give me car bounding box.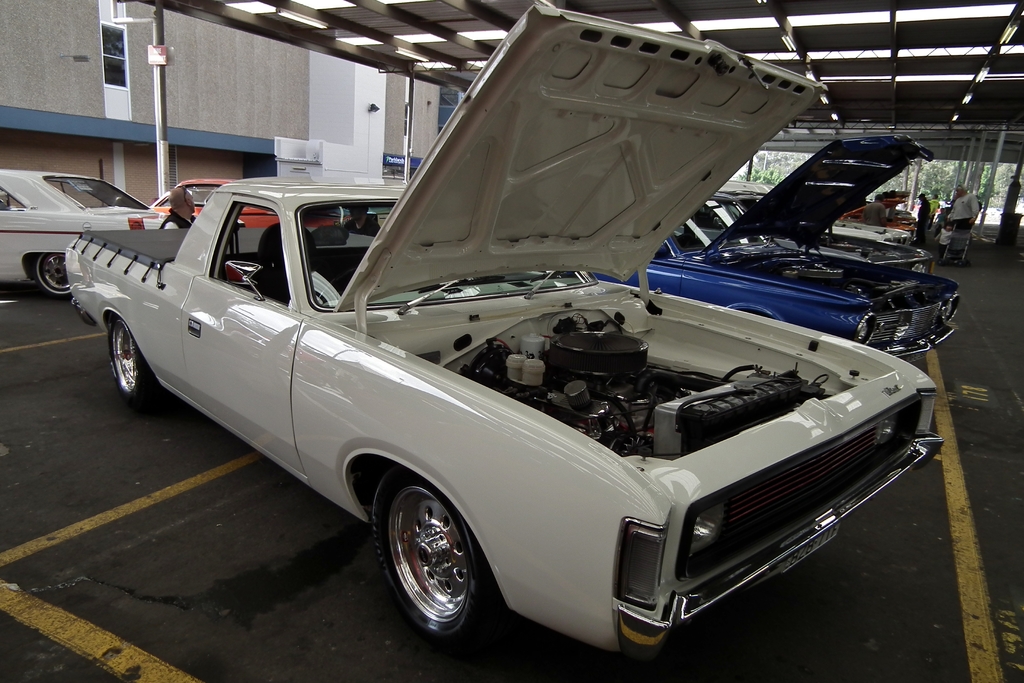
box(577, 135, 960, 353).
